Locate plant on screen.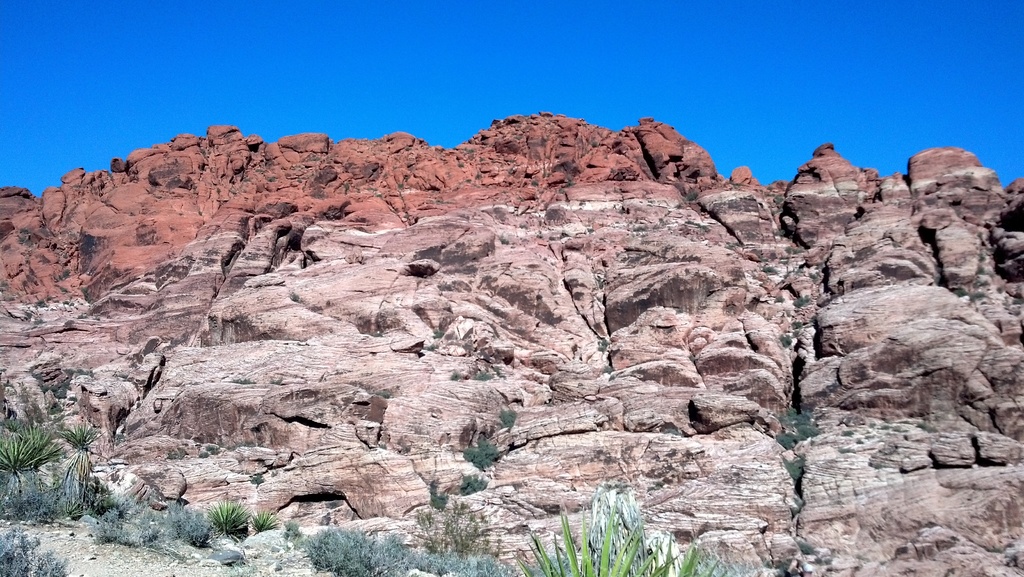
On screen at [392, 178, 407, 191].
